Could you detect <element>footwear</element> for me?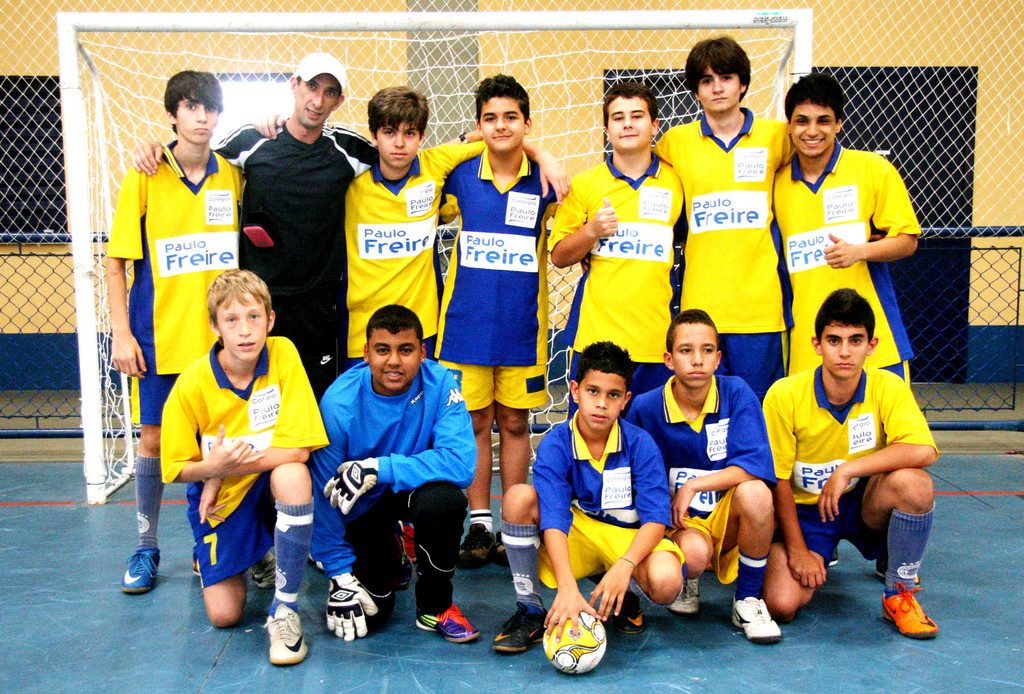
Detection result: 876,553,921,583.
